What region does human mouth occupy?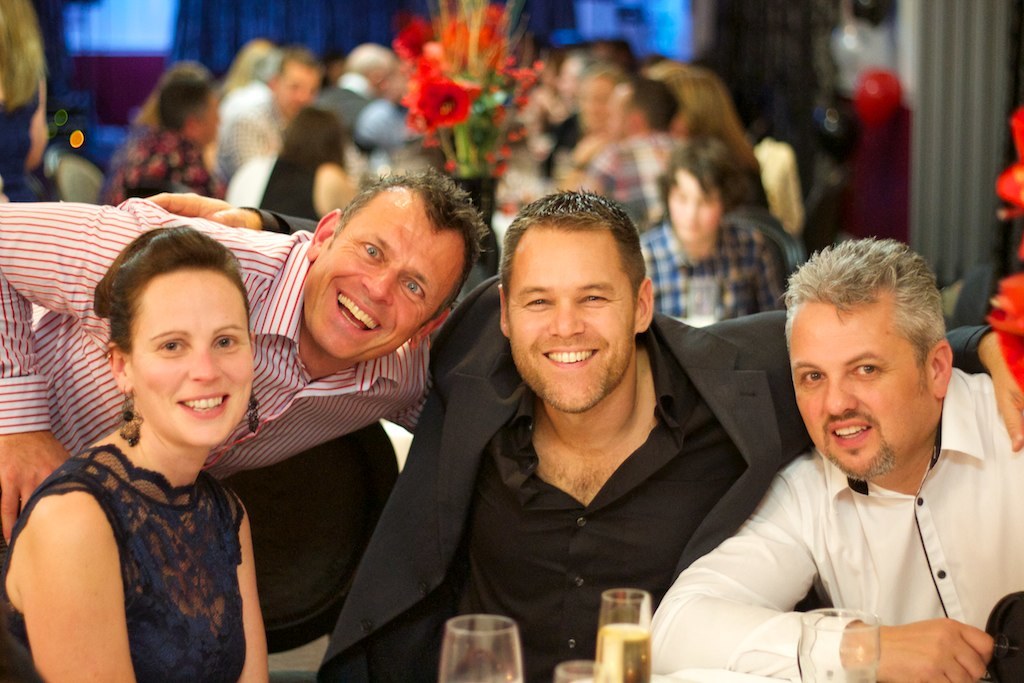
rect(173, 386, 232, 422).
